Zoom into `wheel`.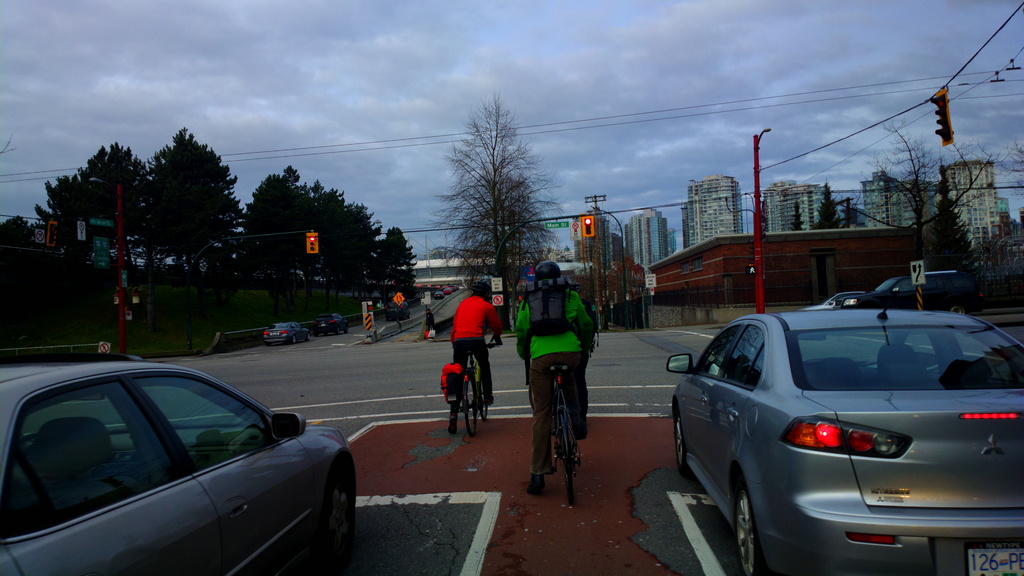
Zoom target: pyautogui.locateOnScreen(342, 324, 349, 333).
